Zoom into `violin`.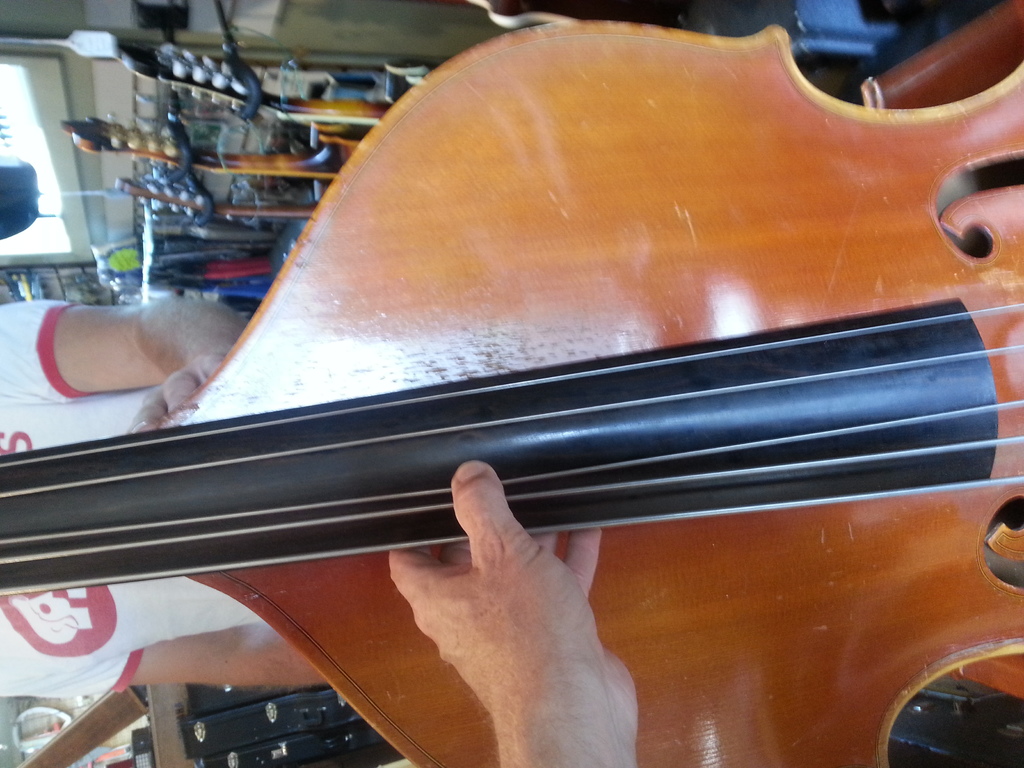
Zoom target: bbox=(61, 55, 963, 727).
